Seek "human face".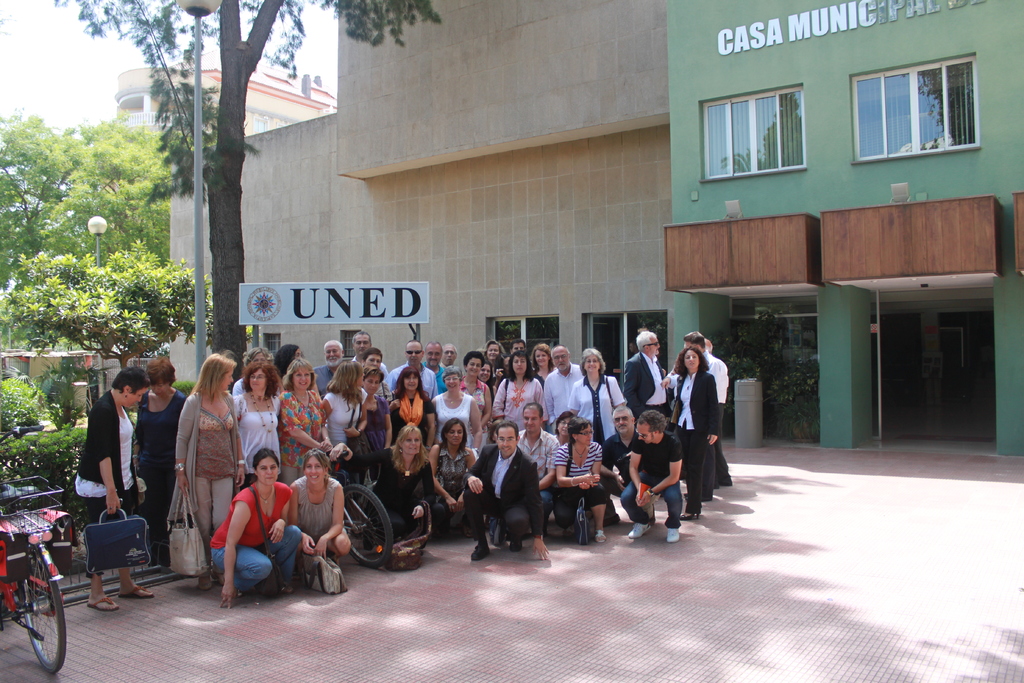
(486,344,502,363).
